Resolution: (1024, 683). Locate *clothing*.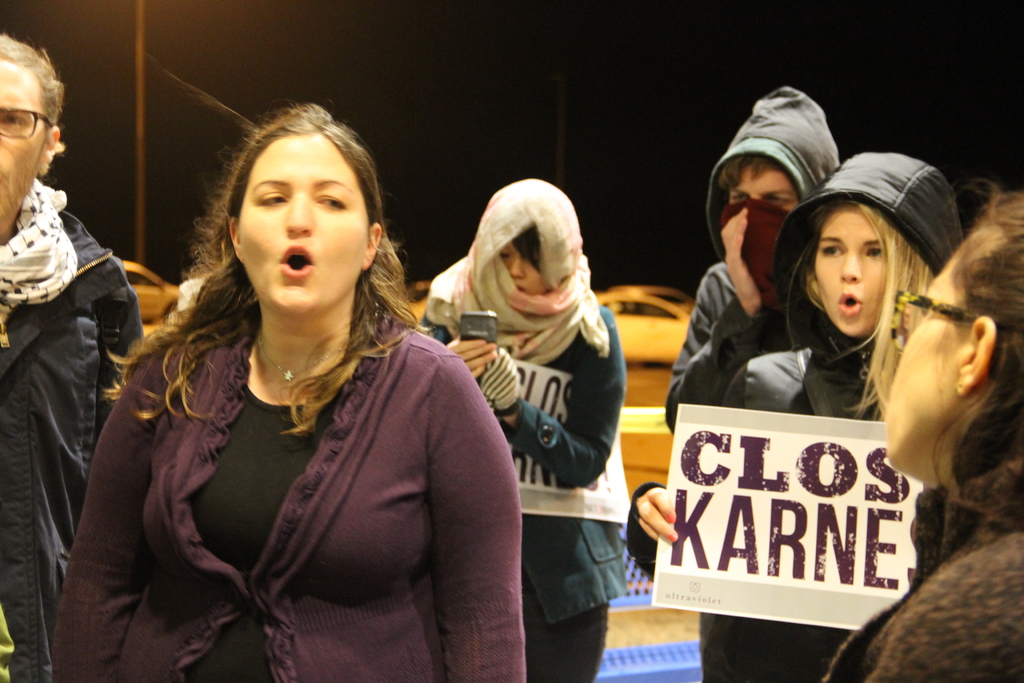
<box>665,89,849,682</box>.
